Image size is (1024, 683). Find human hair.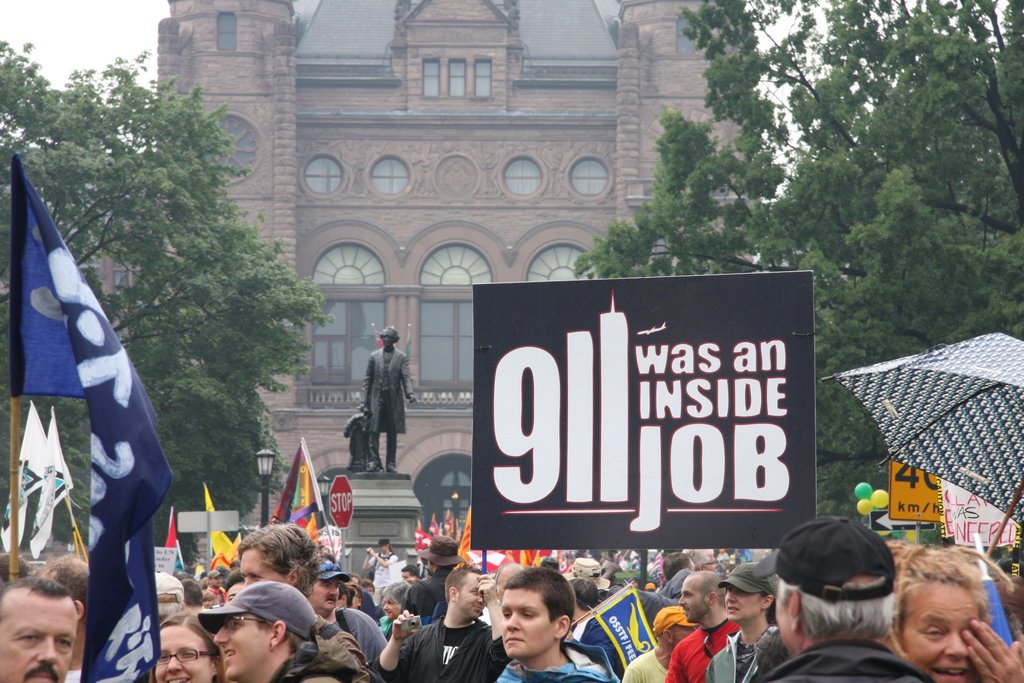
[x1=161, y1=604, x2=220, y2=650].
